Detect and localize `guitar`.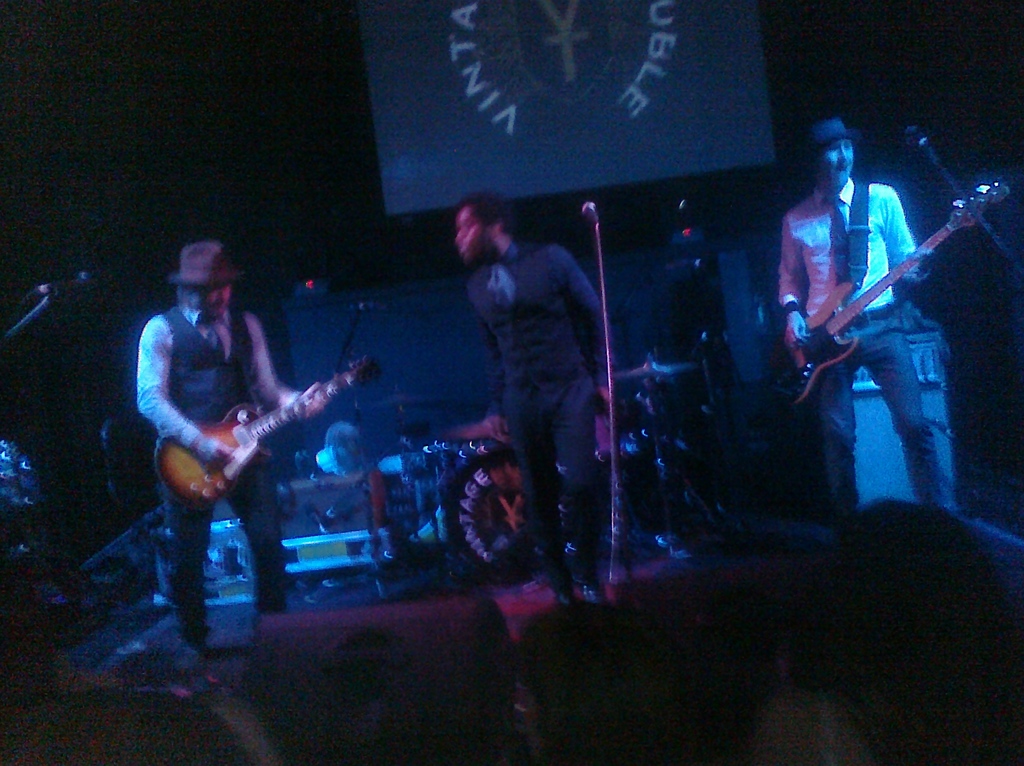
Localized at <box>156,354,396,516</box>.
